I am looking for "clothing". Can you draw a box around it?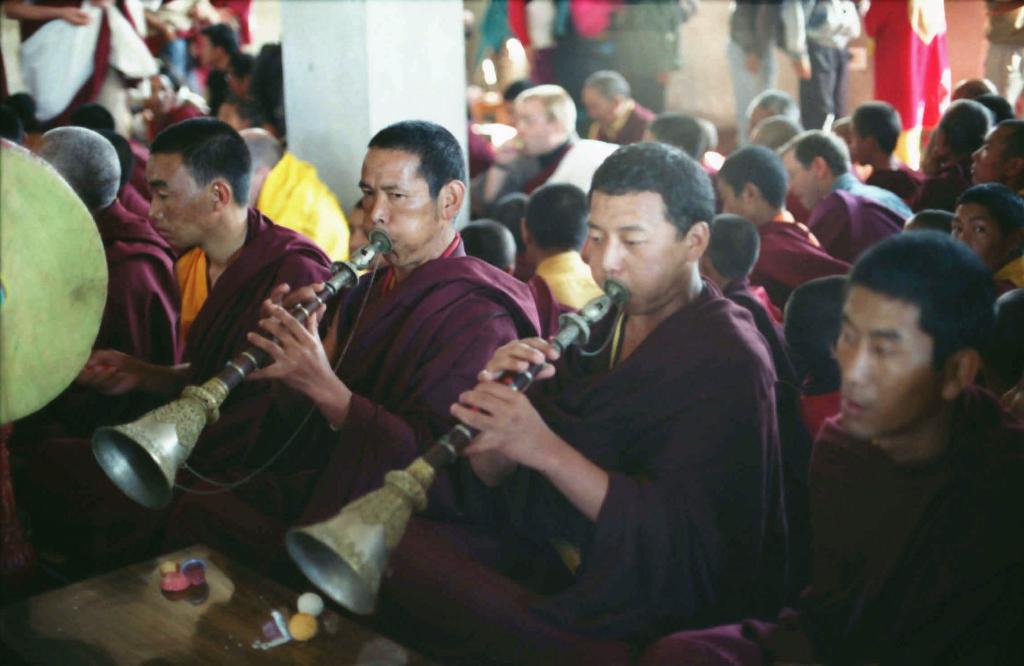
Sure, the bounding box is x1=861 y1=152 x2=929 y2=200.
